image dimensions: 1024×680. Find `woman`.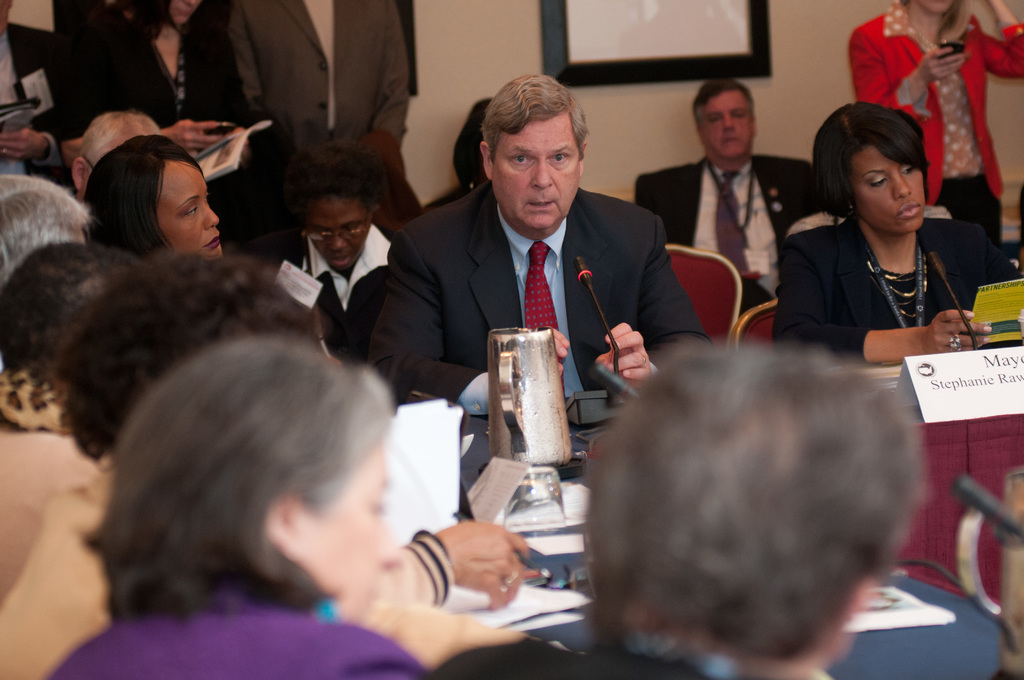
248/140/407/371.
